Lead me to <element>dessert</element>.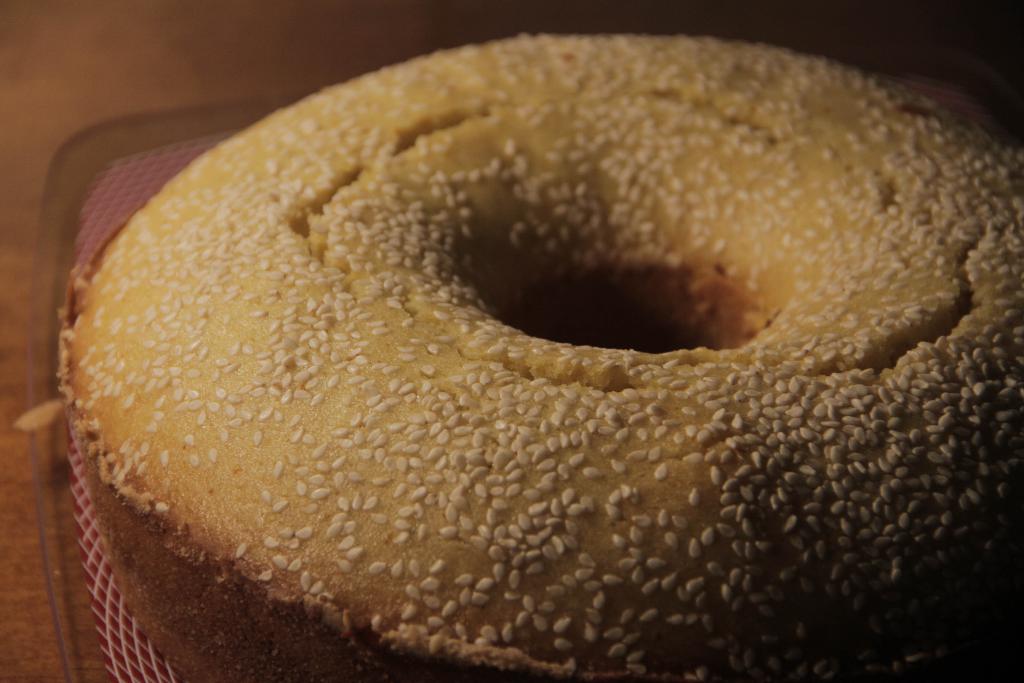
Lead to select_region(93, 15, 1023, 682).
